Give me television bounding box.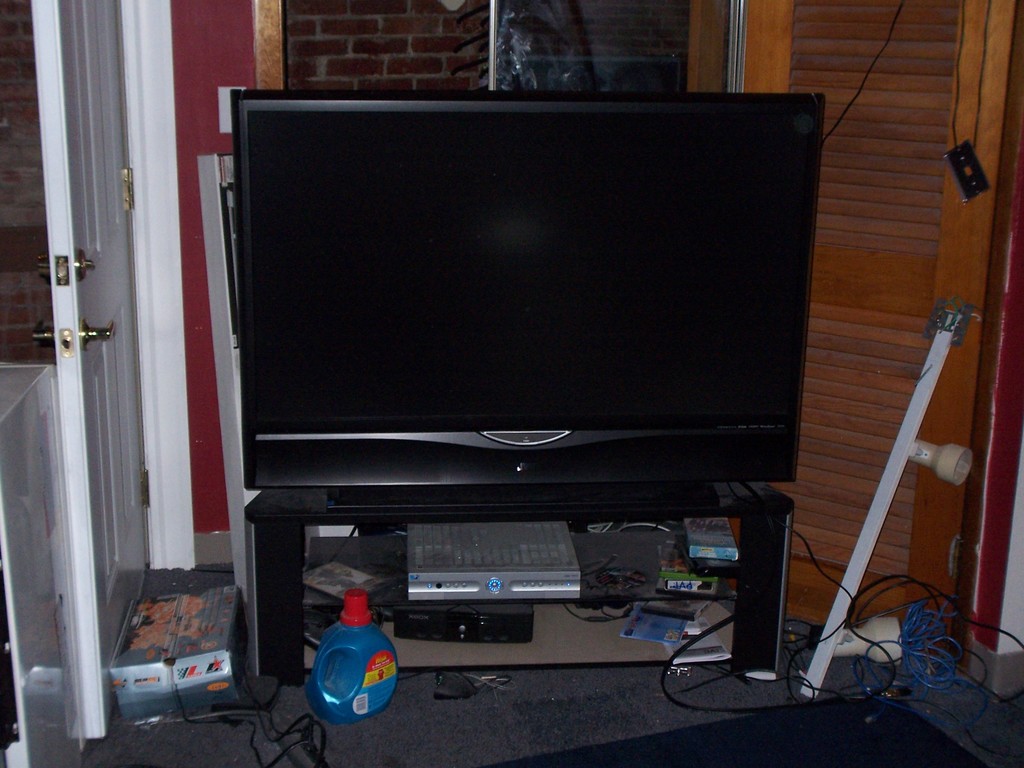
bbox=(228, 92, 825, 487).
